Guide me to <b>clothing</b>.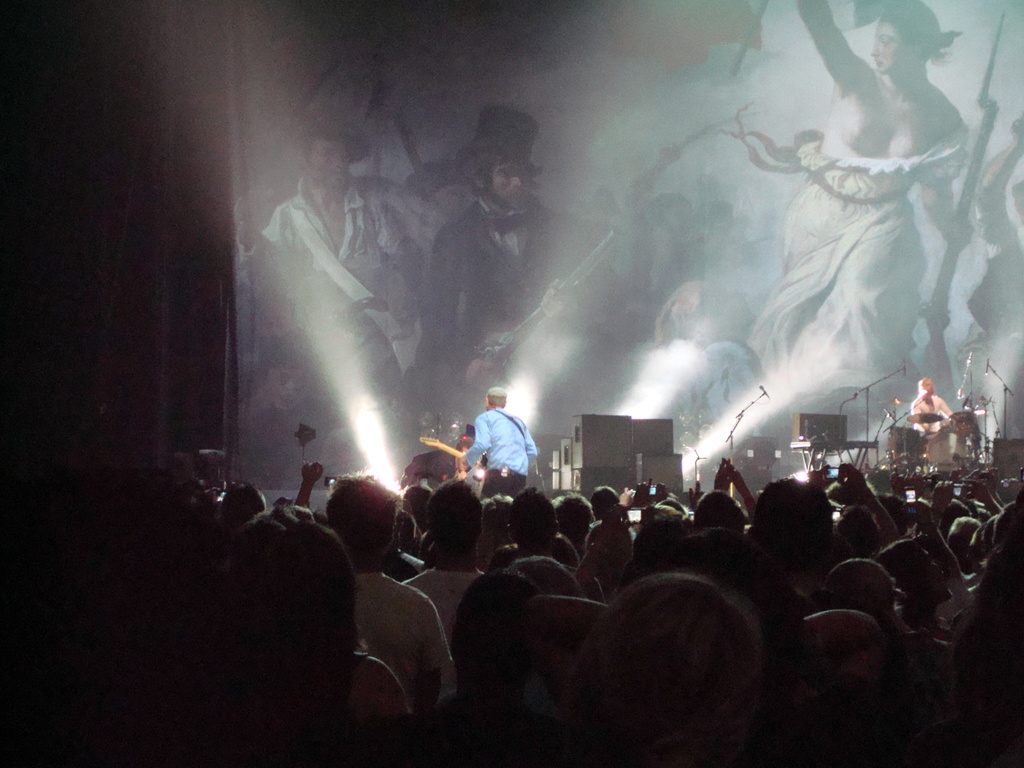
Guidance: [x1=740, y1=139, x2=985, y2=430].
